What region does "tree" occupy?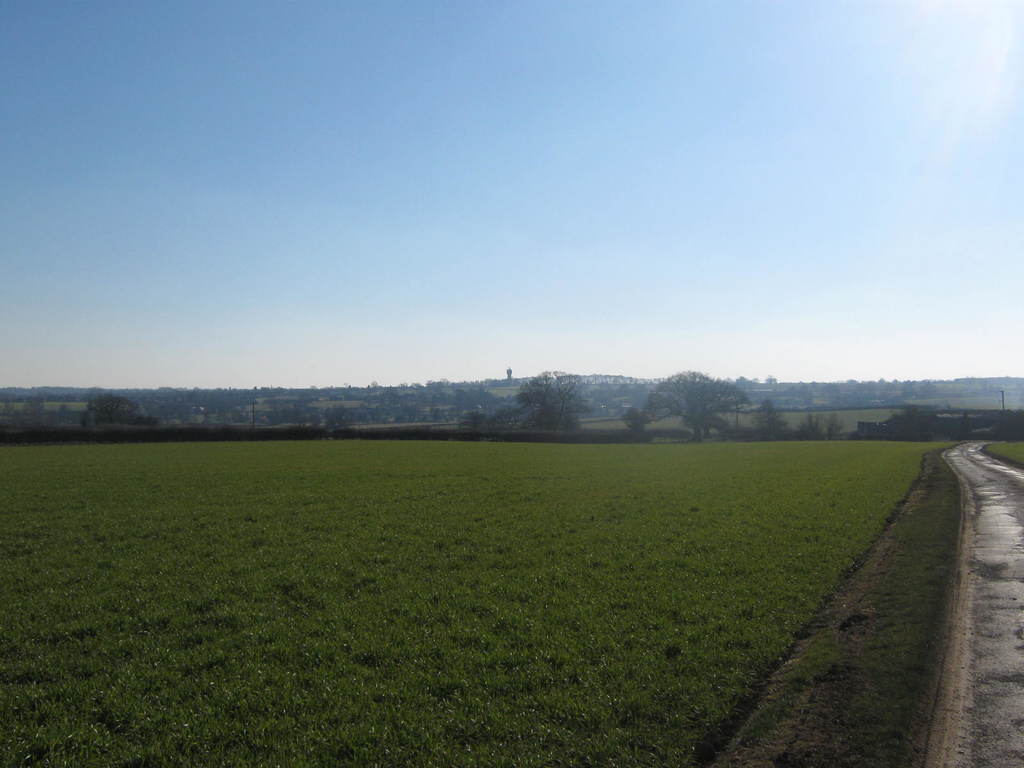
797,413,840,441.
